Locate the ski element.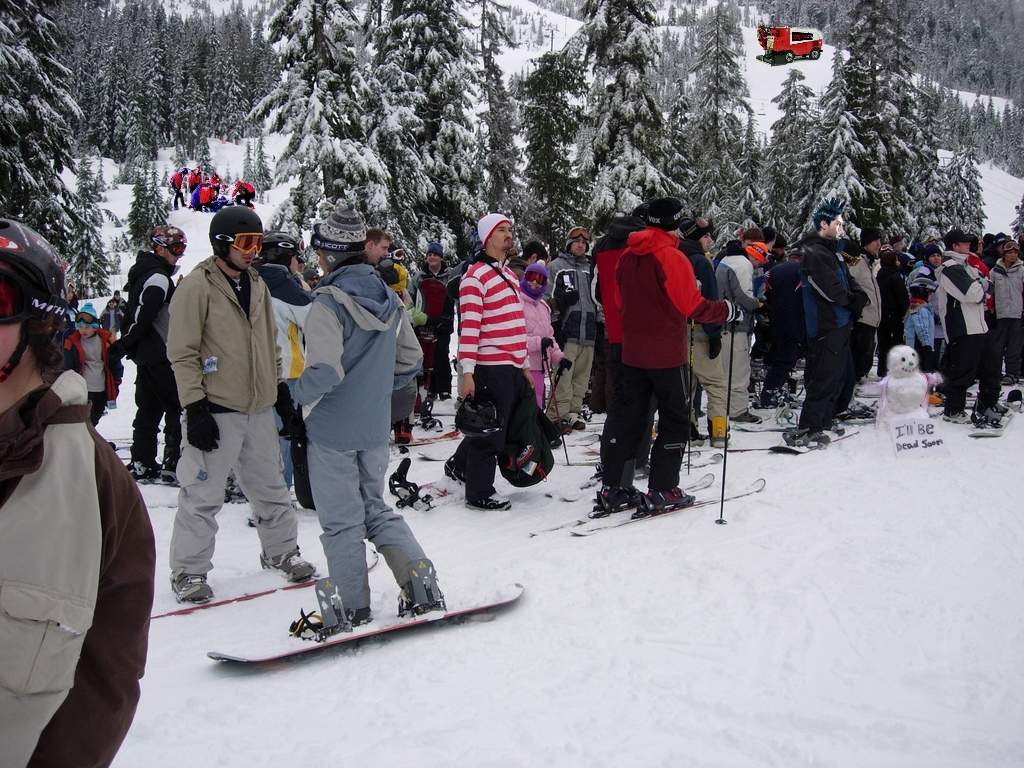
Element bbox: 199/562/524/667.
